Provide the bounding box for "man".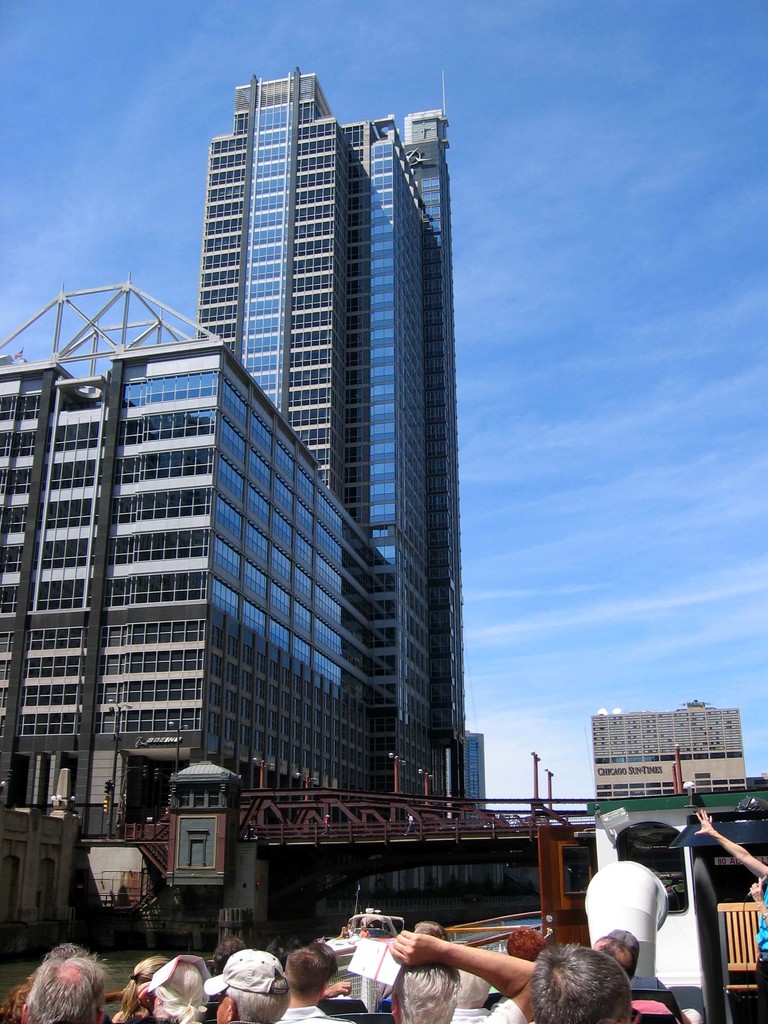
(385, 929, 569, 1023).
